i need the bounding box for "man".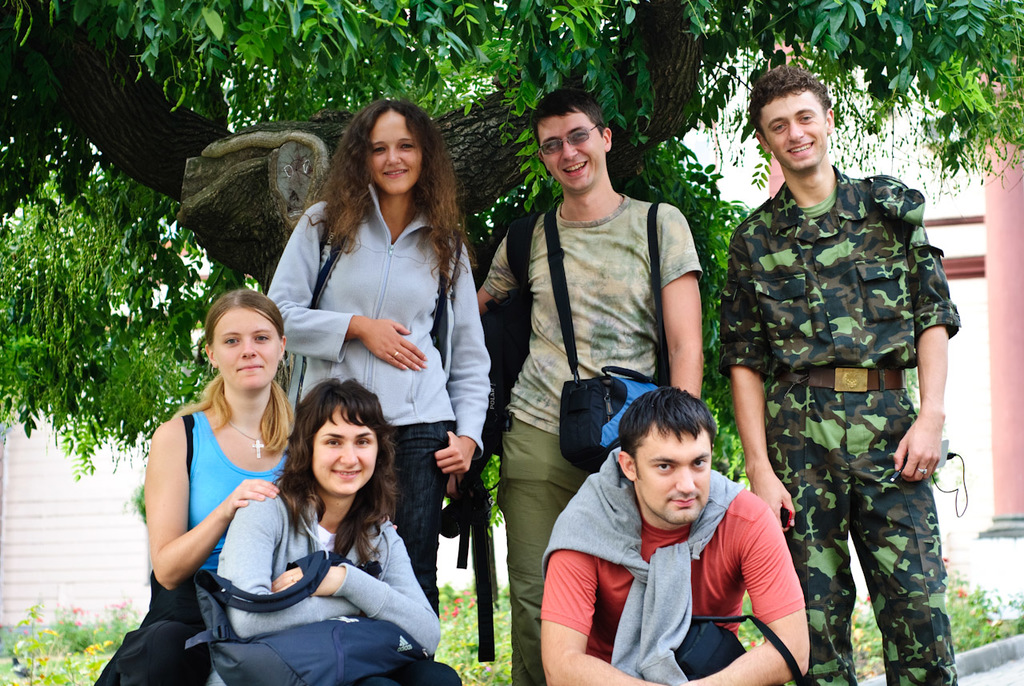
Here it is: 536,385,804,685.
